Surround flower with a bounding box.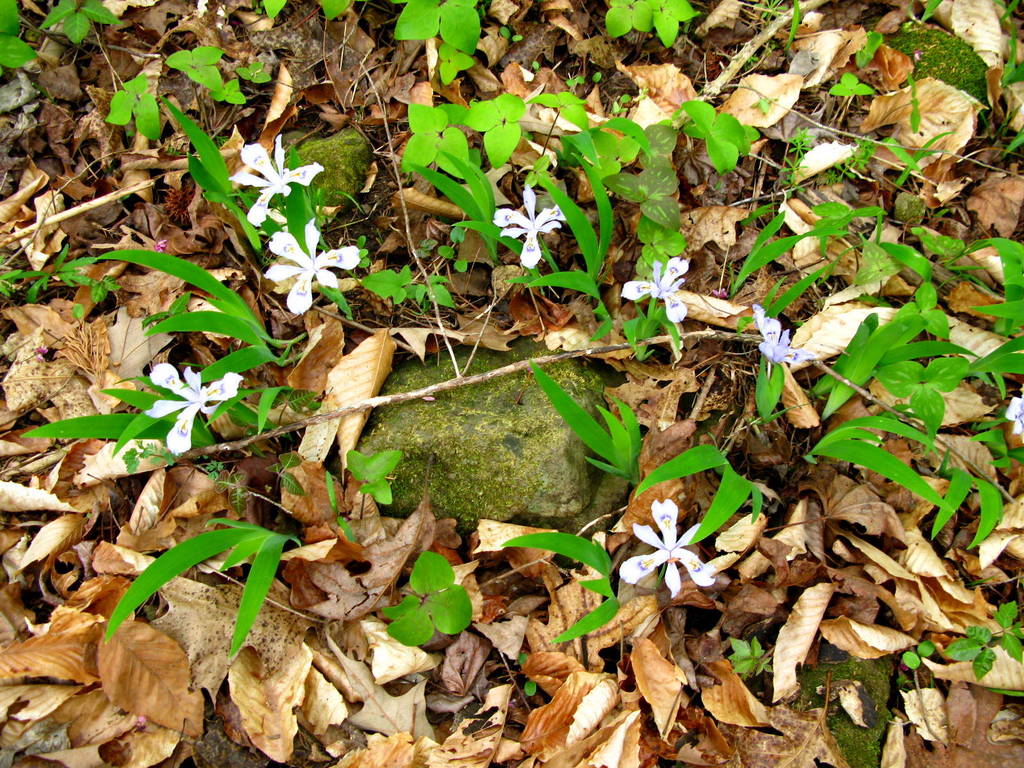
left=752, top=301, right=820, bottom=371.
